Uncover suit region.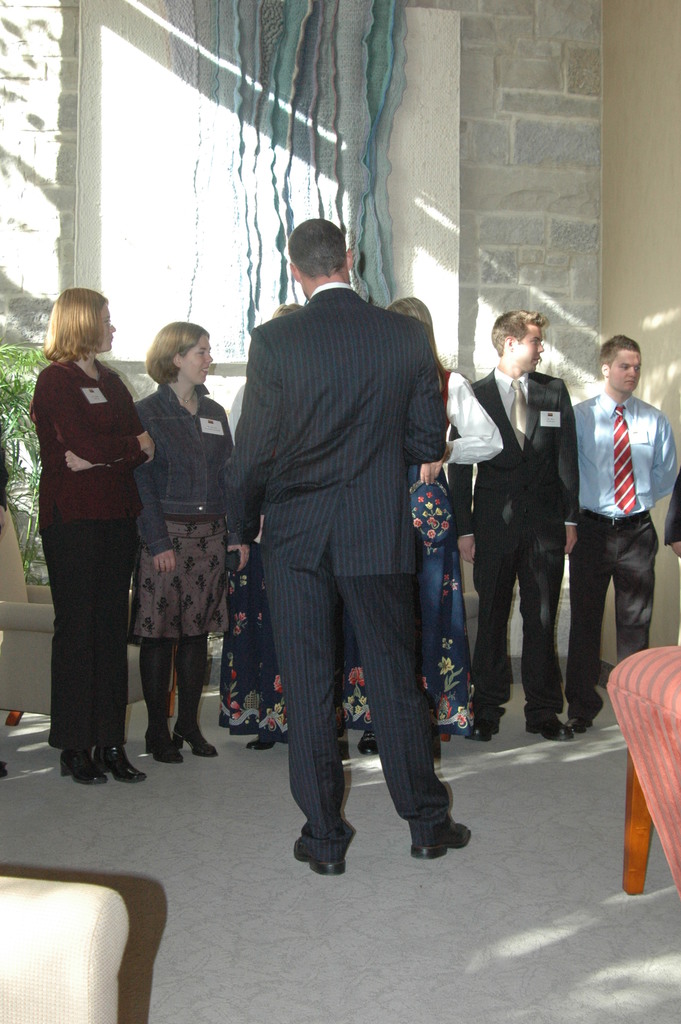
Uncovered: <bbox>564, 389, 676, 723</bbox>.
